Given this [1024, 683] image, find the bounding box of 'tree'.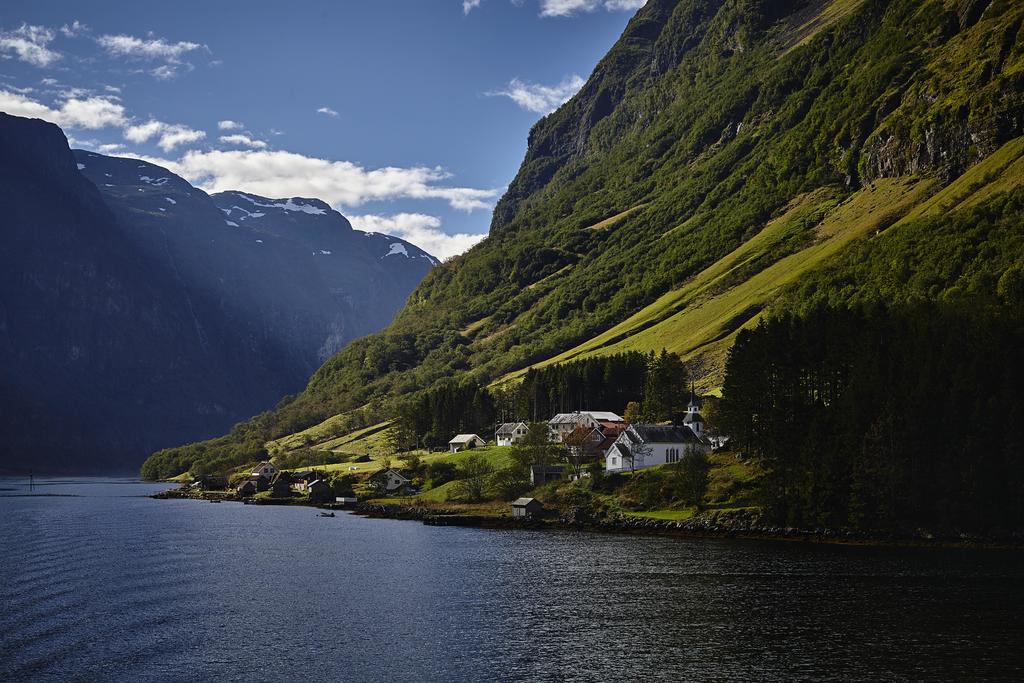
<box>619,399,645,423</box>.
